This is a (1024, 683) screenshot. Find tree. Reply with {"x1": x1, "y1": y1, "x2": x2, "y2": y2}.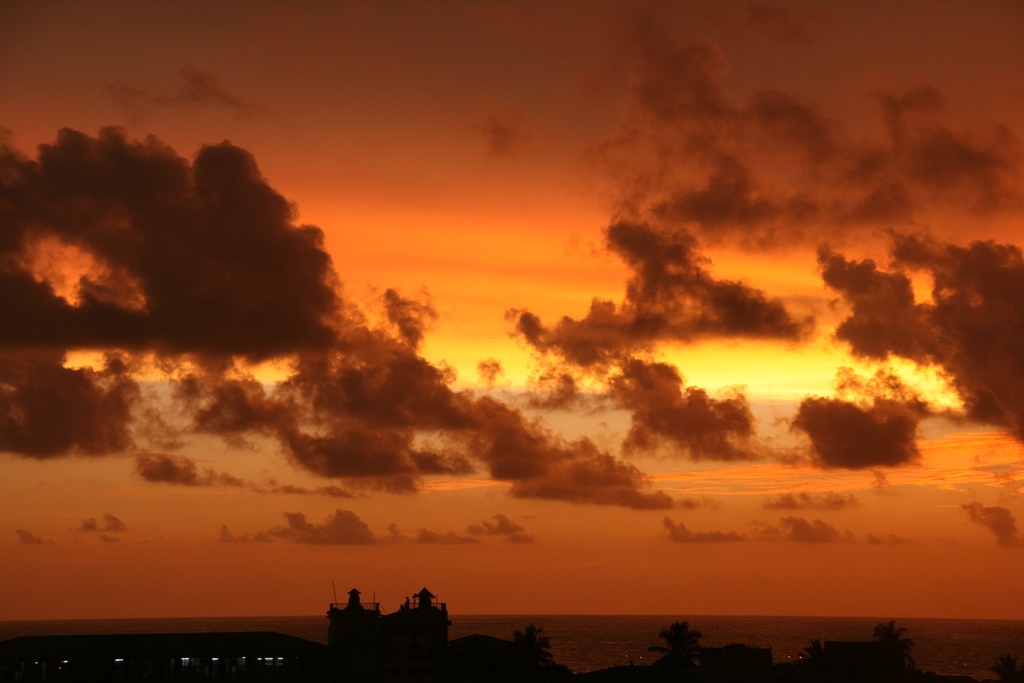
{"x1": 870, "y1": 621, "x2": 913, "y2": 649}.
